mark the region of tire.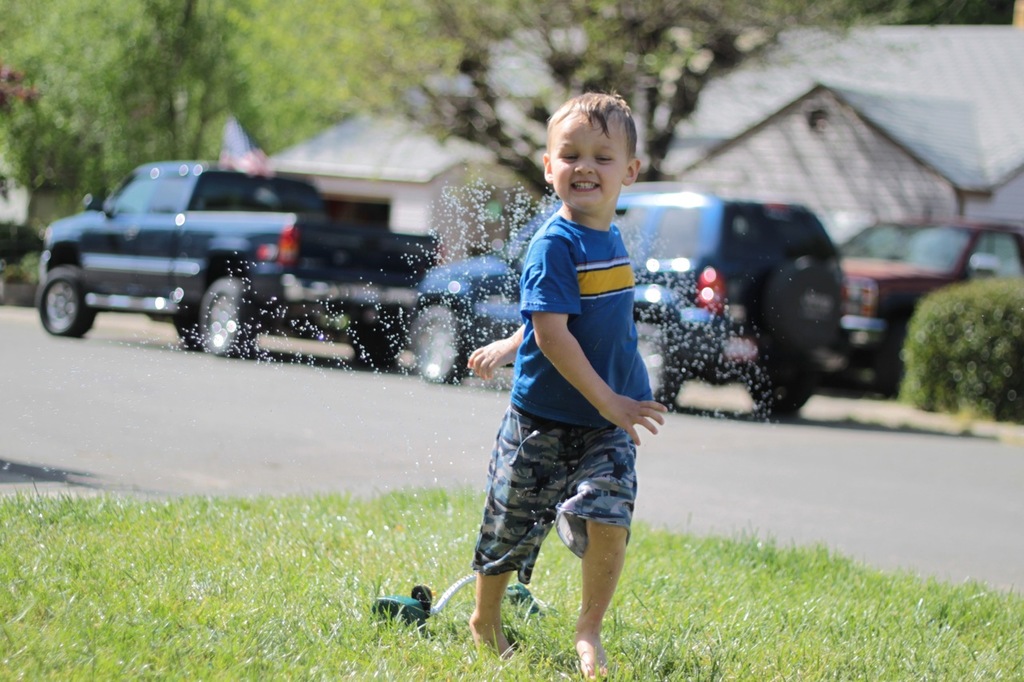
Region: (742,367,819,419).
